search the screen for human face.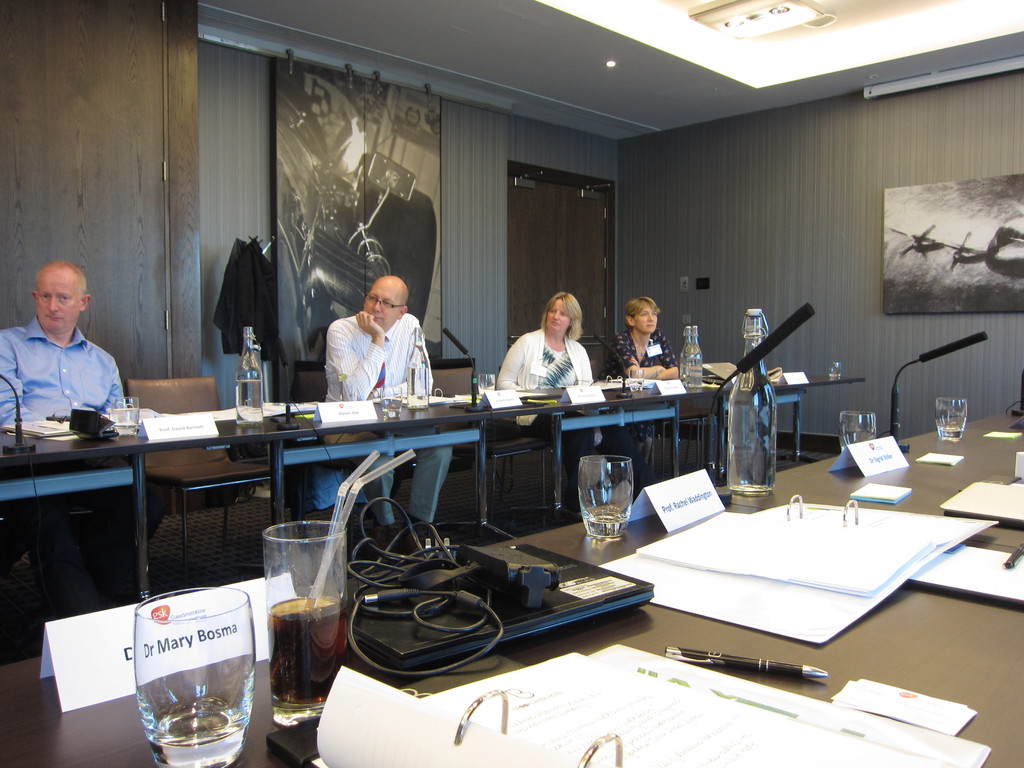
Found at locate(364, 281, 401, 328).
